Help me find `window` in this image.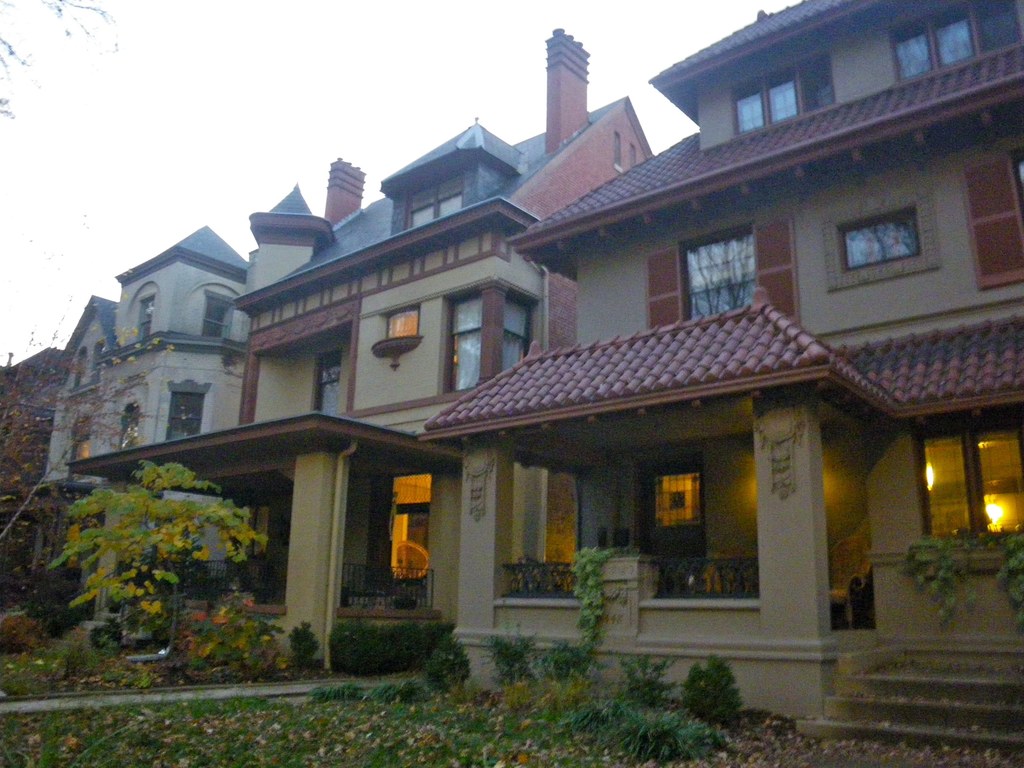
Found it: [168,392,202,440].
